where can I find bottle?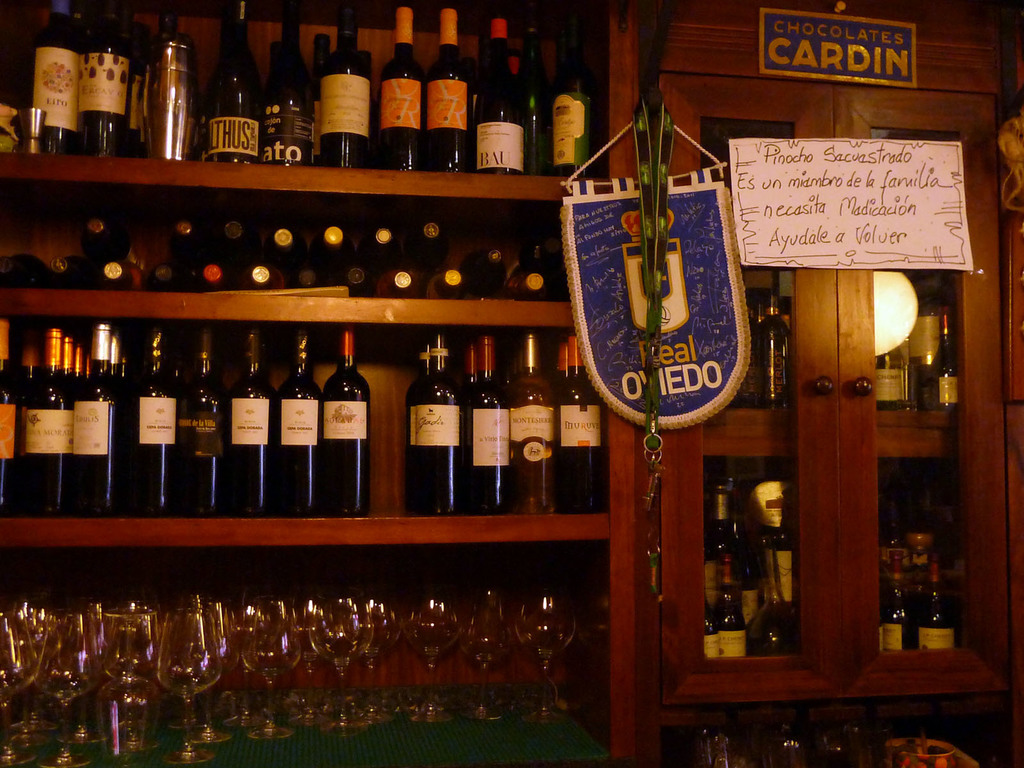
You can find it at rect(255, 3, 326, 171).
